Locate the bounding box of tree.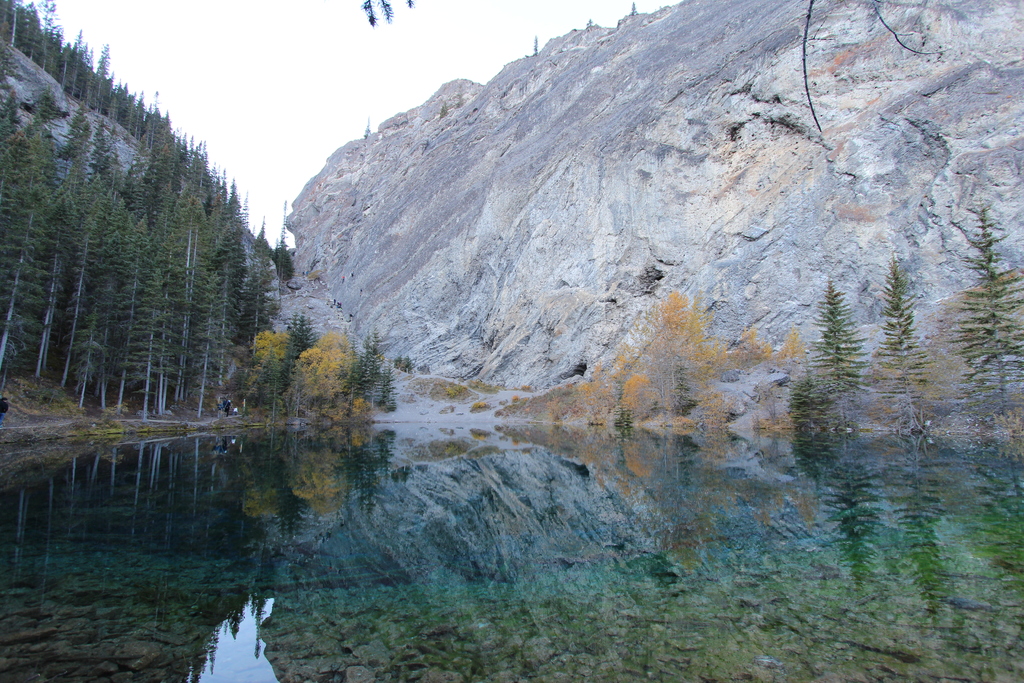
Bounding box: {"left": 65, "top": 190, "right": 139, "bottom": 413}.
